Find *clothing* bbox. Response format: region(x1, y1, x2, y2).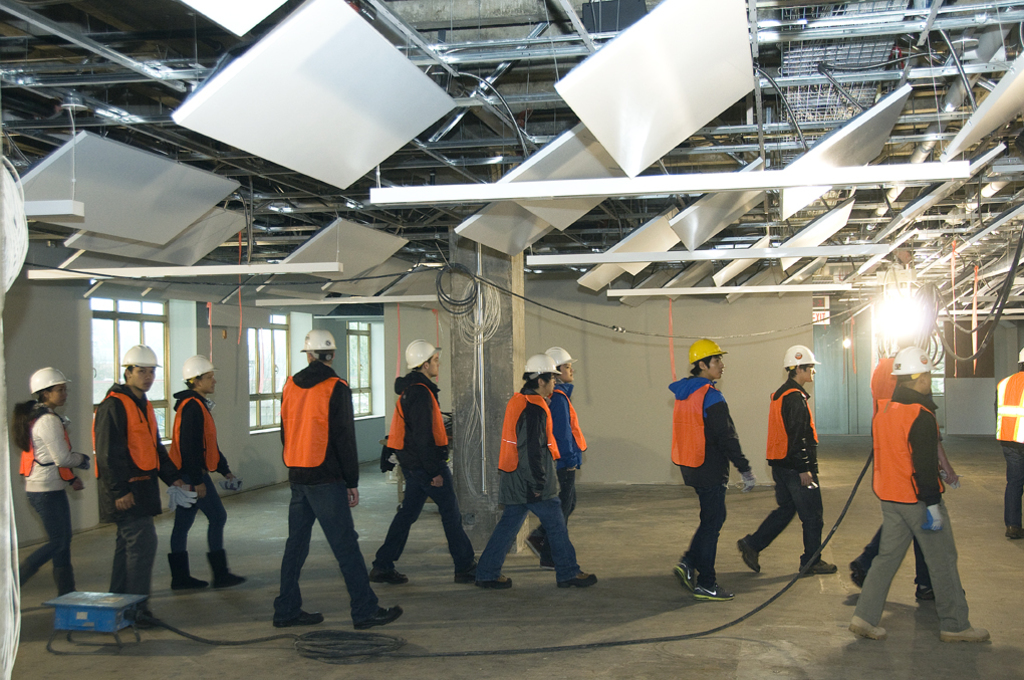
region(264, 335, 357, 601).
